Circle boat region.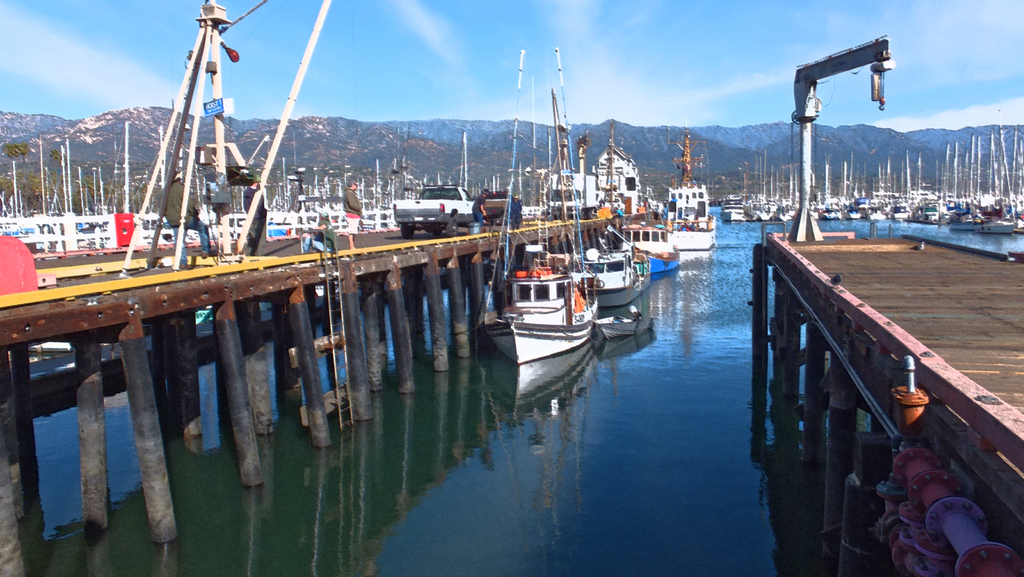
Region: 573,122,653,311.
